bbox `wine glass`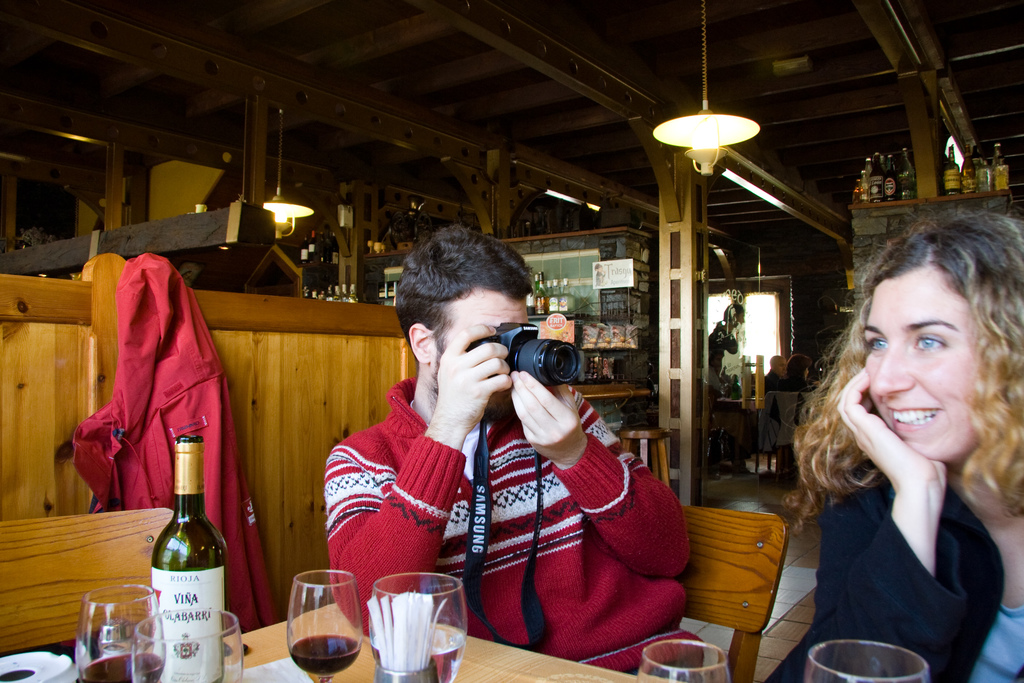
rect(286, 573, 357, 679)
